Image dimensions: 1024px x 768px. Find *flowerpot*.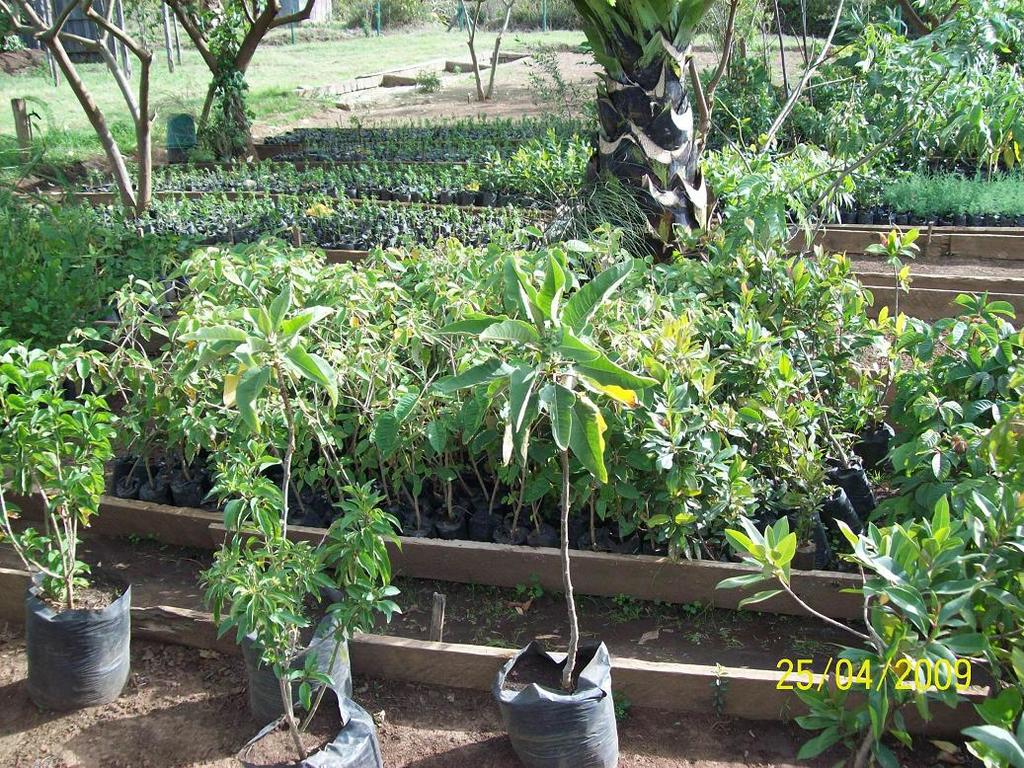
select_region(14, 588, 128, 715).
